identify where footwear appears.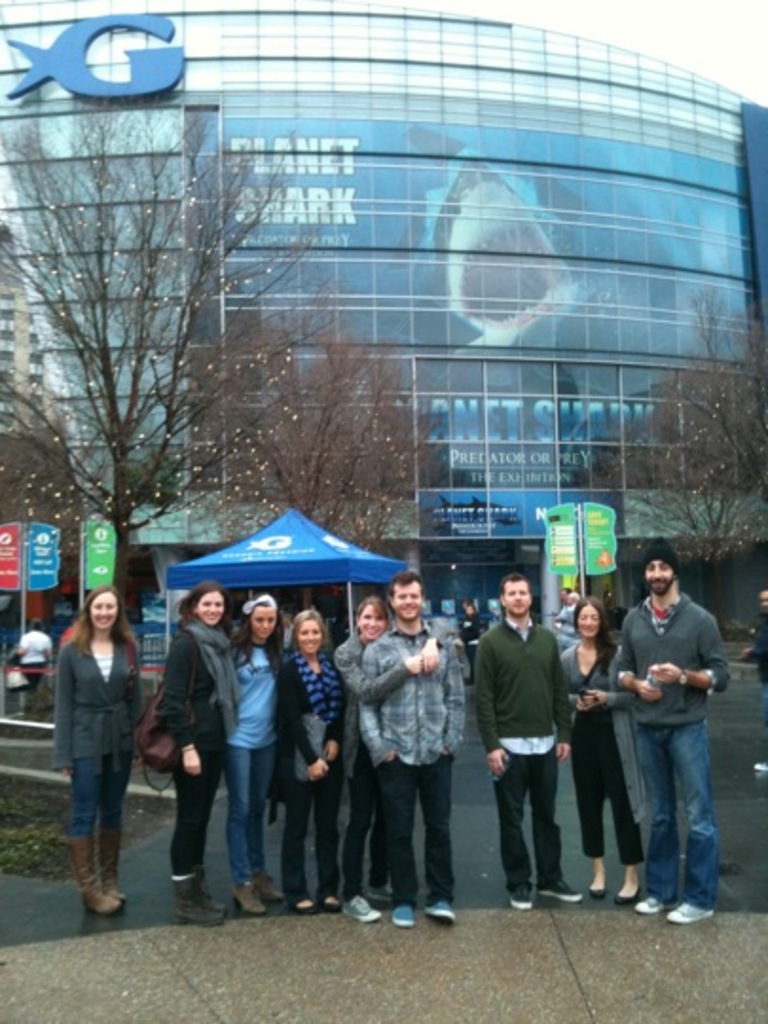
Appears at {"left": 391, "top": 899, "right": 410, "bottom": 927}.
